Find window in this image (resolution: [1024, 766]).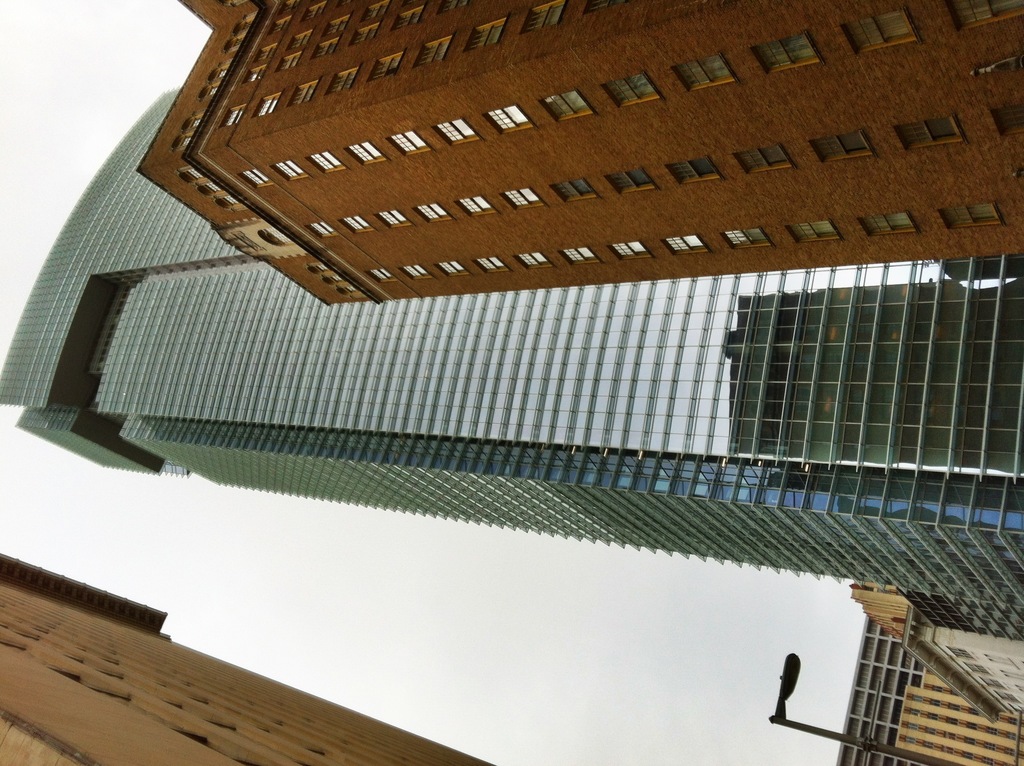
x1=278, y1=163, x2=308, y2=179.
